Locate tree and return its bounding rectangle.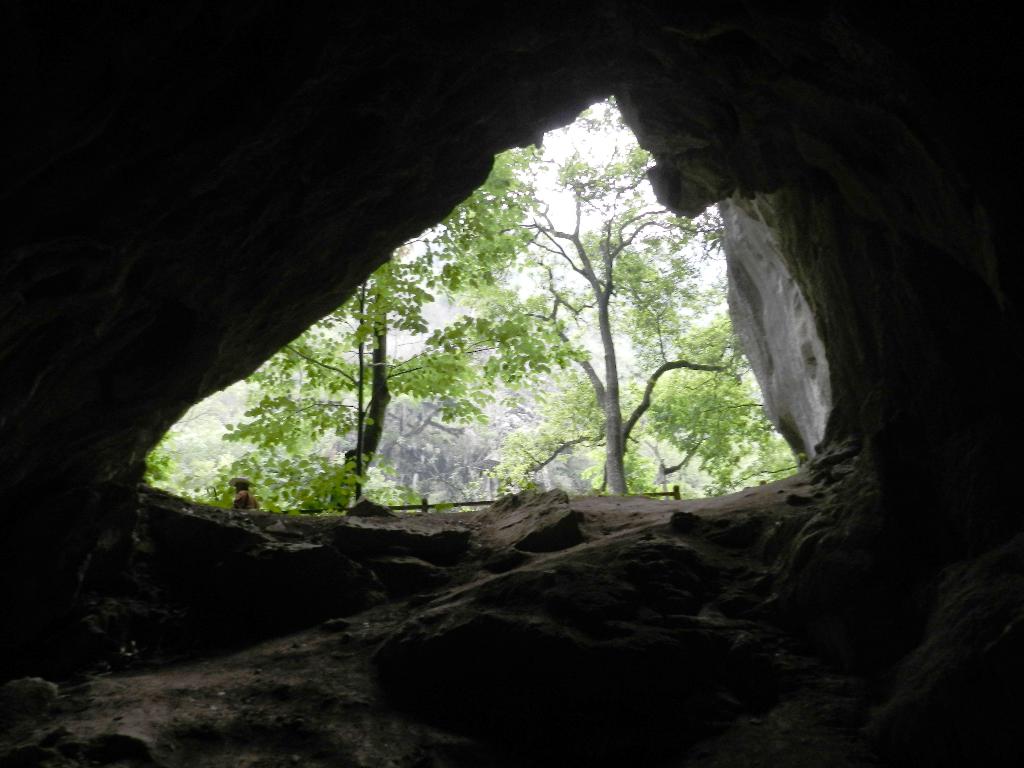
select_region(182, 142, 592, 515).
